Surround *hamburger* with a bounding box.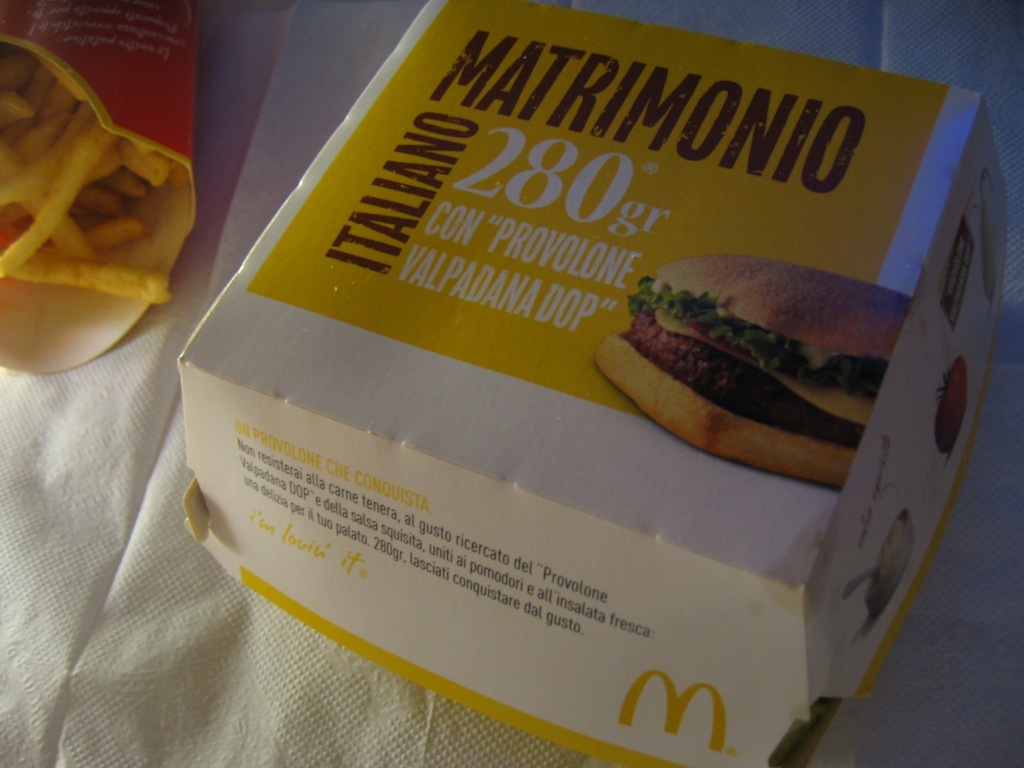
left=596, top=256, right=910, bottom=489.
